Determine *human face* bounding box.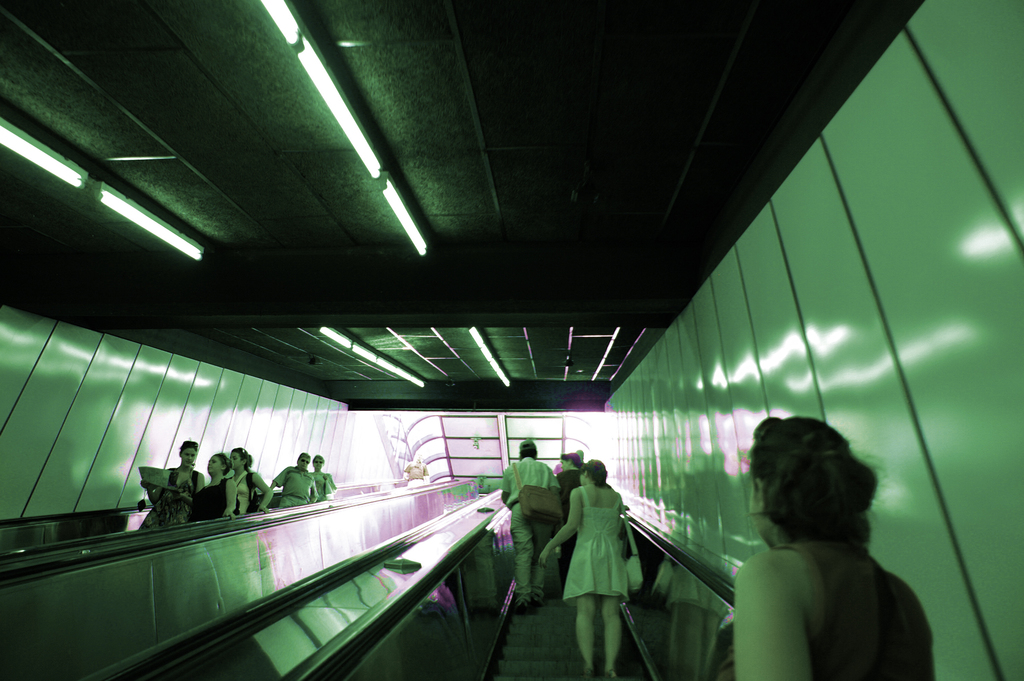
Determined: <bbox>300, 457, 310, 468</bbox>.
